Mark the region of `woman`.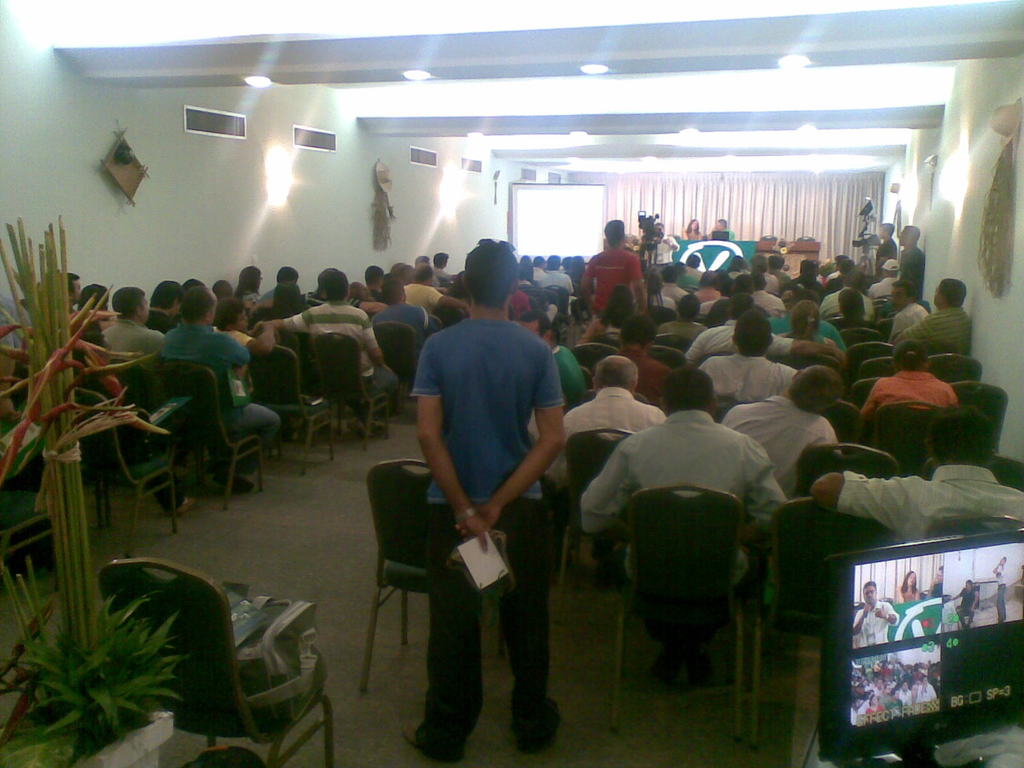
Region: bbox(684, 214, 700, 241).
